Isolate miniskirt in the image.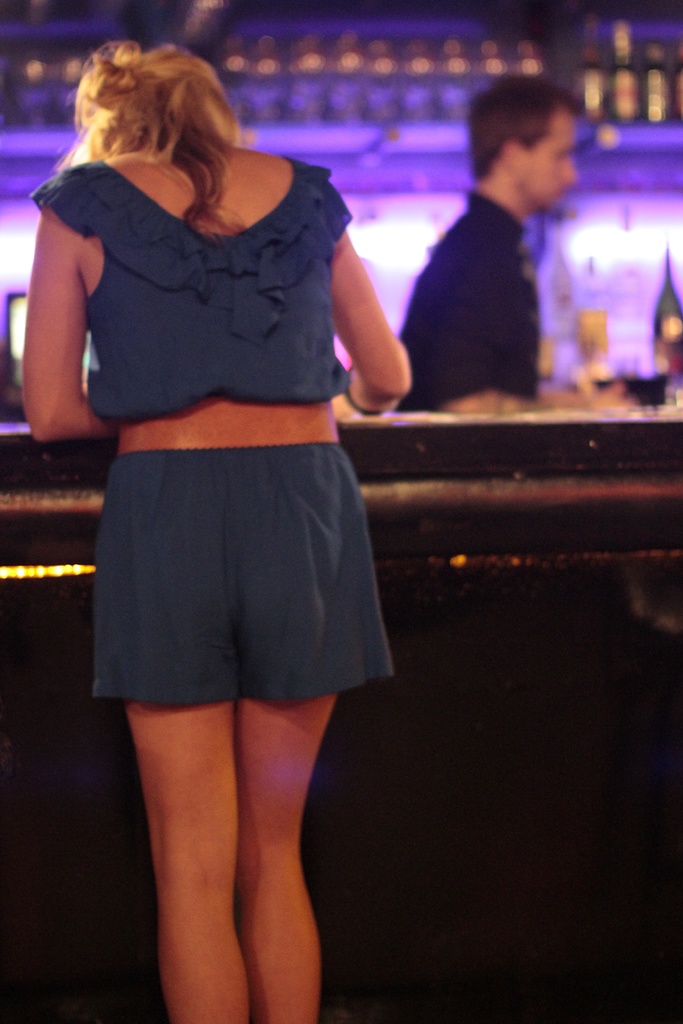
Isolated region: locate(92, 447, 399, 709).
